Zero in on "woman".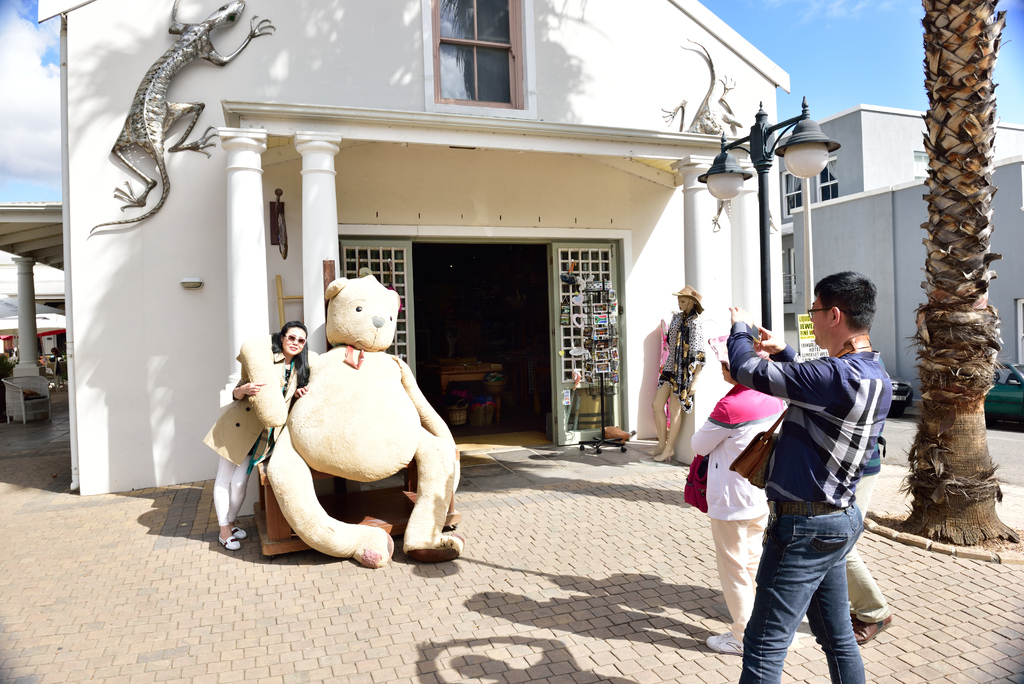
Zeroed in: <region>642, 273, 708, 466</region>.
